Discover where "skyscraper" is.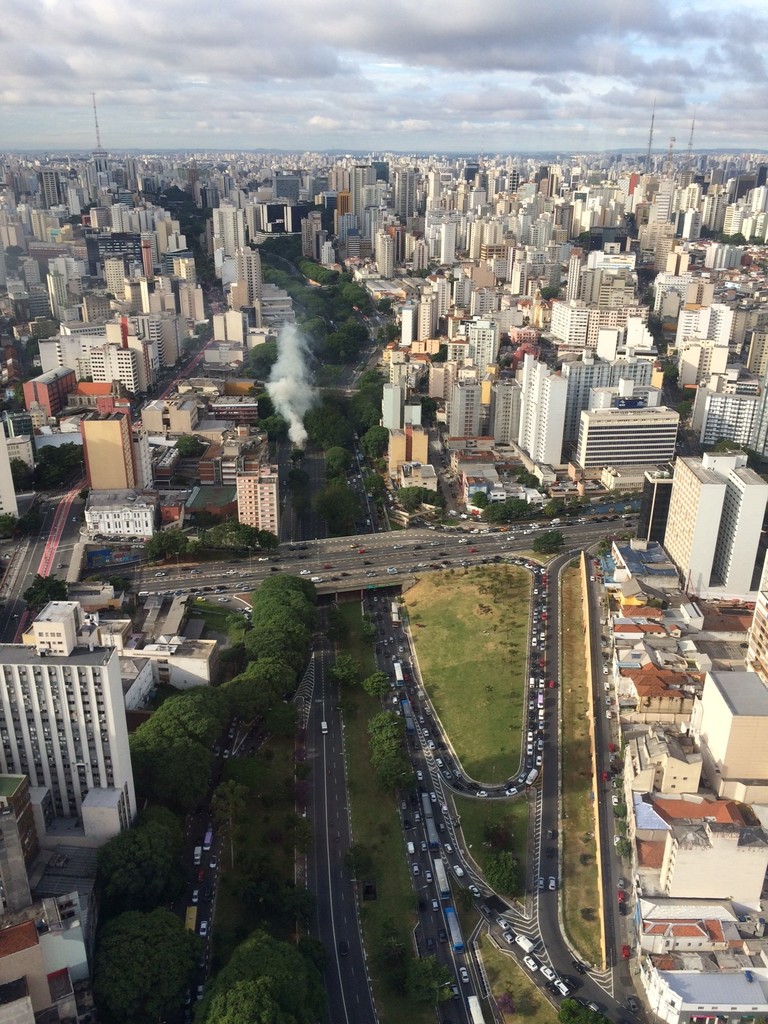
Discovered at 79:403:148:500.
